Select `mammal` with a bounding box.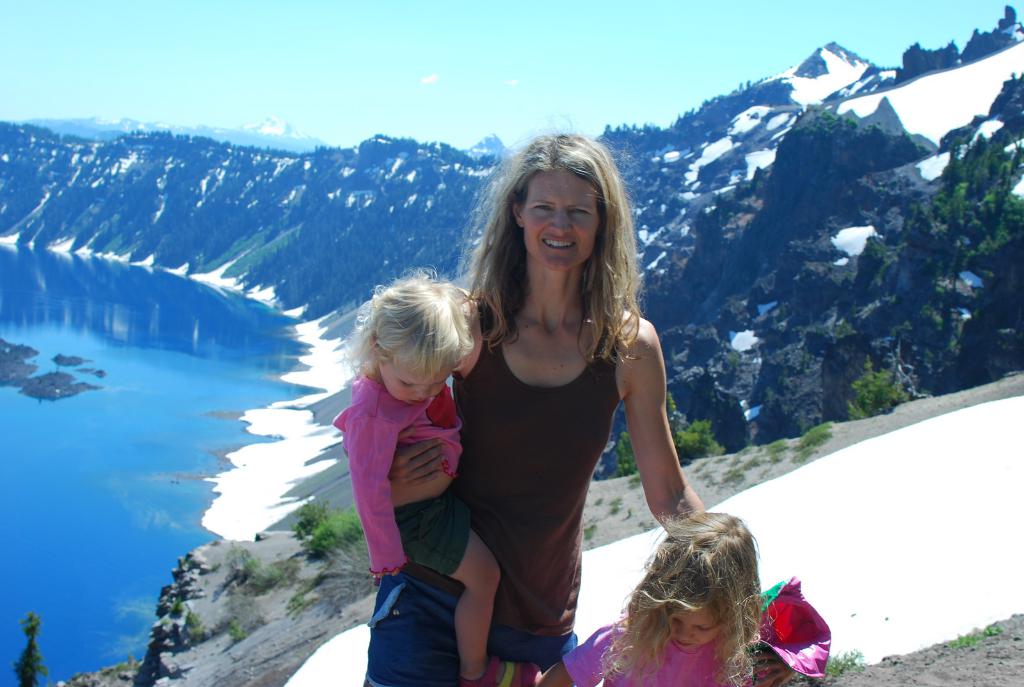
bbox(368, 110, 799, 686).
